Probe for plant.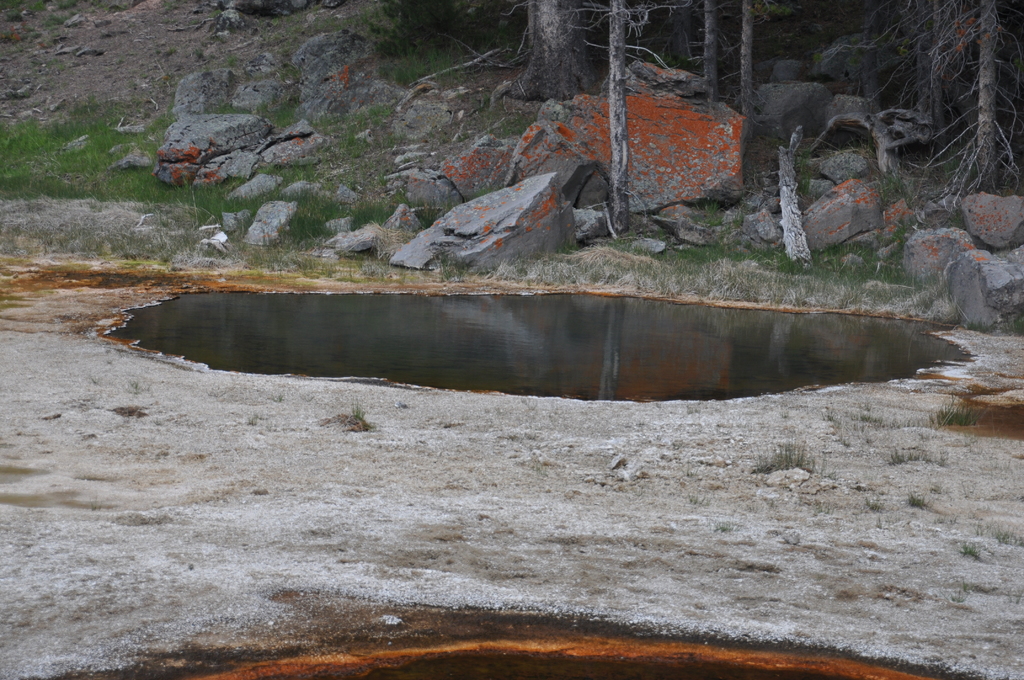
Probe result: bbox=[997, 524, 1023, 548].
